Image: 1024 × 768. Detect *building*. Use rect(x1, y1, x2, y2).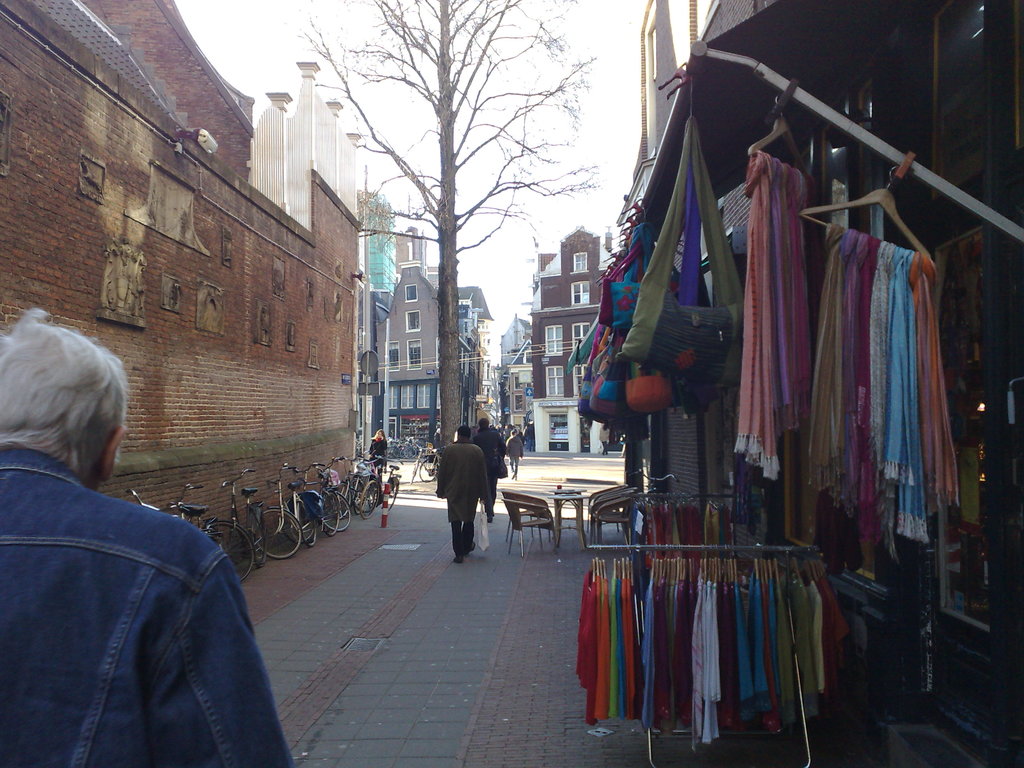
rect(607, 0, 1023, 767).
